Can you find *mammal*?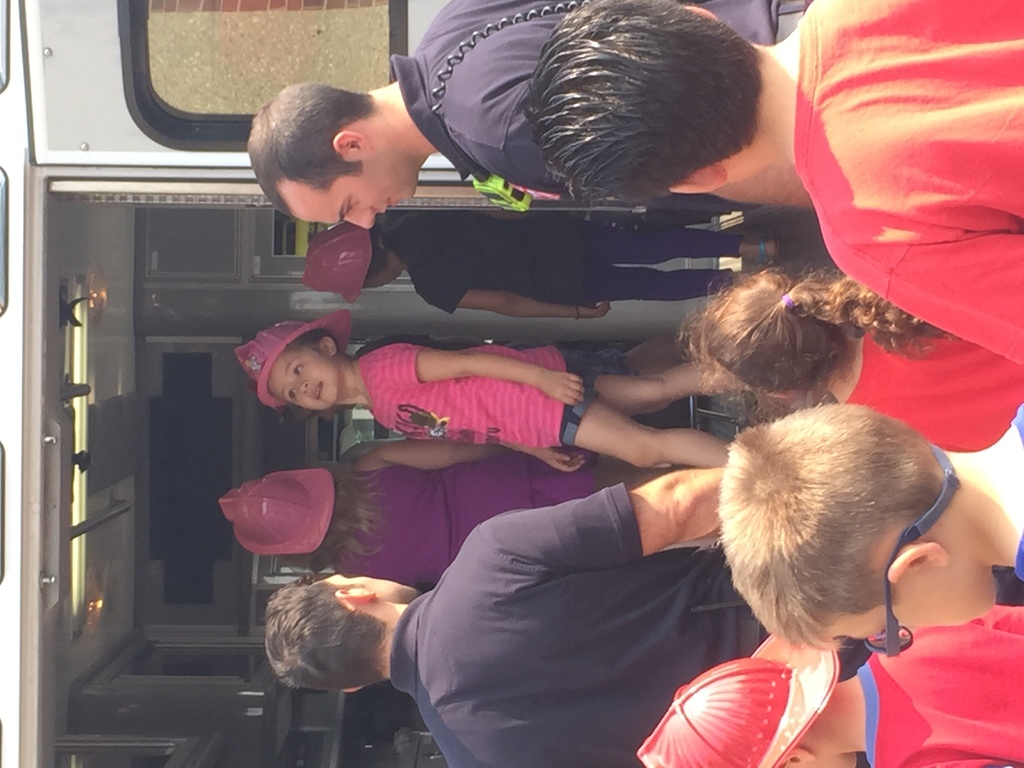
Yes, bounding box: bbox(262, 466, 728, 767).
